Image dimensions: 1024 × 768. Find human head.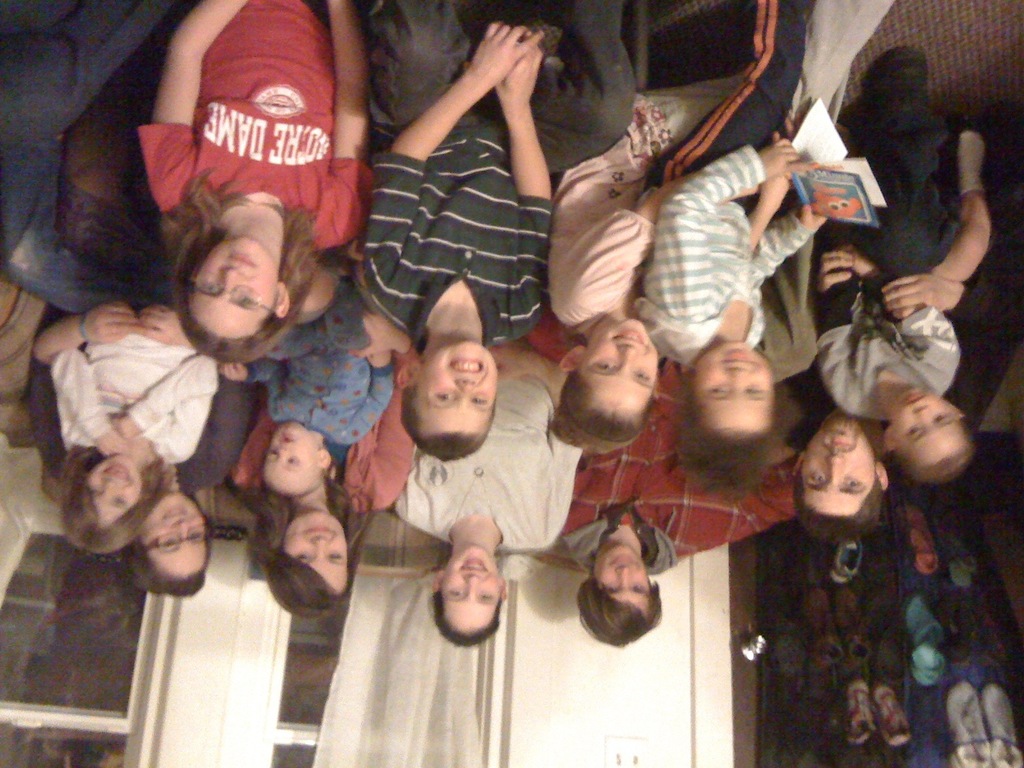
<box>559,319,660,459</box>.
